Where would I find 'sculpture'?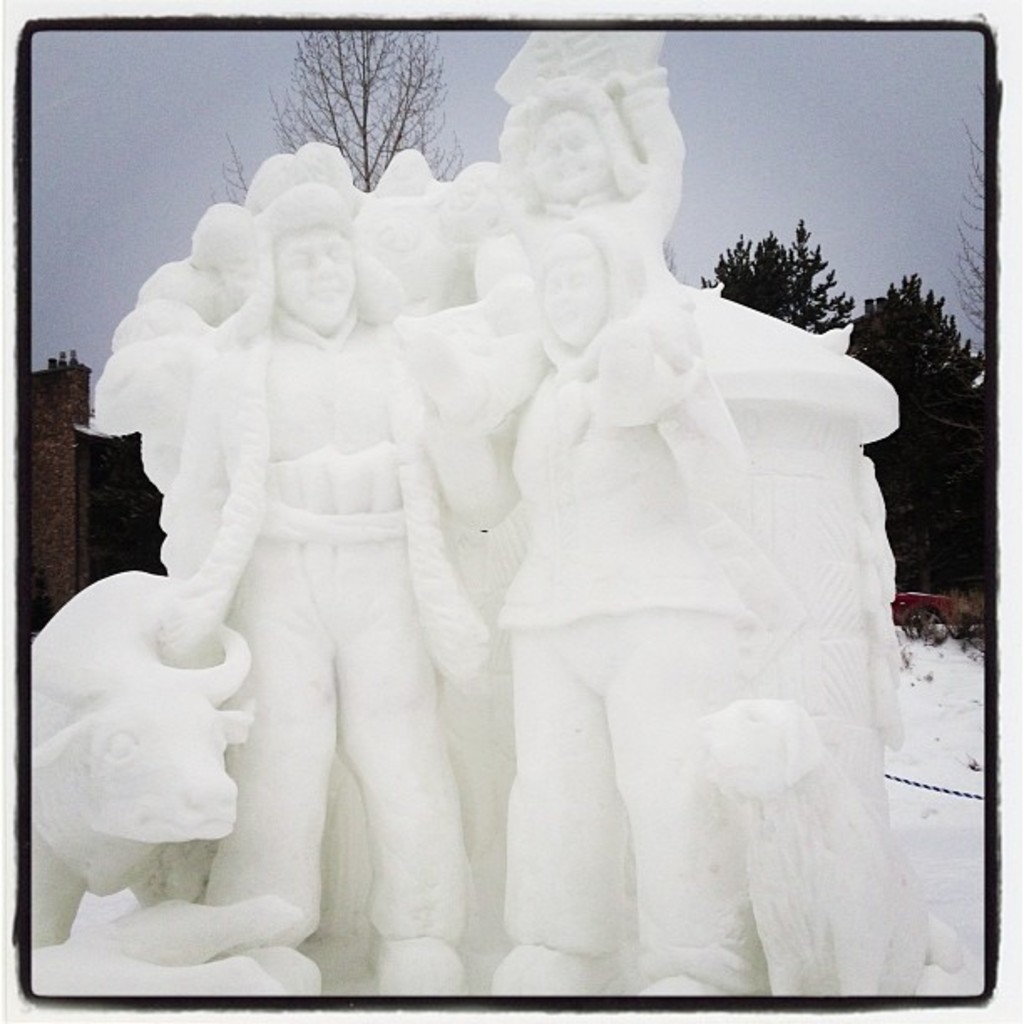
At 8 28 957 992.
